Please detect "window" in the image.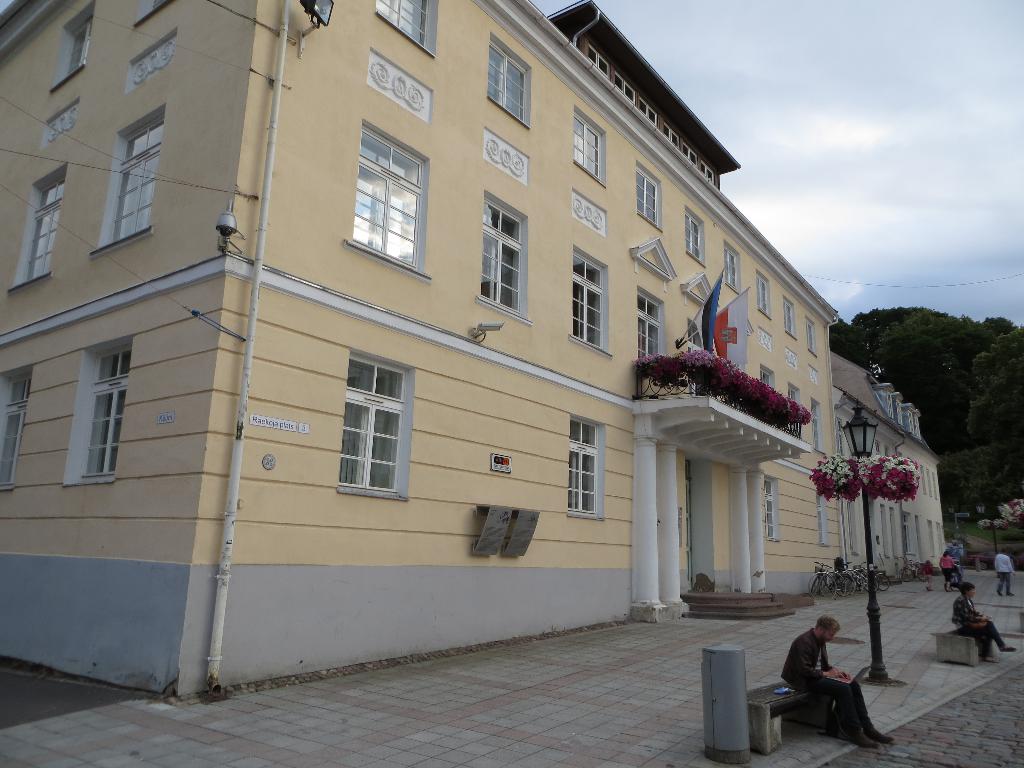
121,126,161,232.
